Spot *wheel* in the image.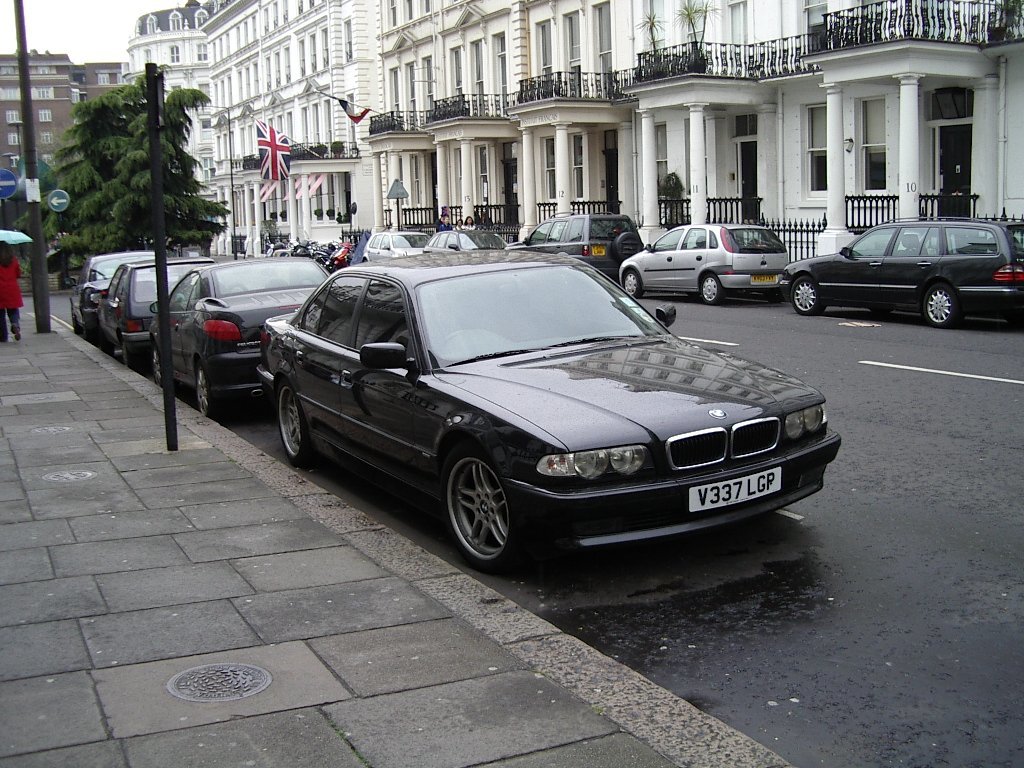
*wheel* found at box=[445, 453, 530, 567].
